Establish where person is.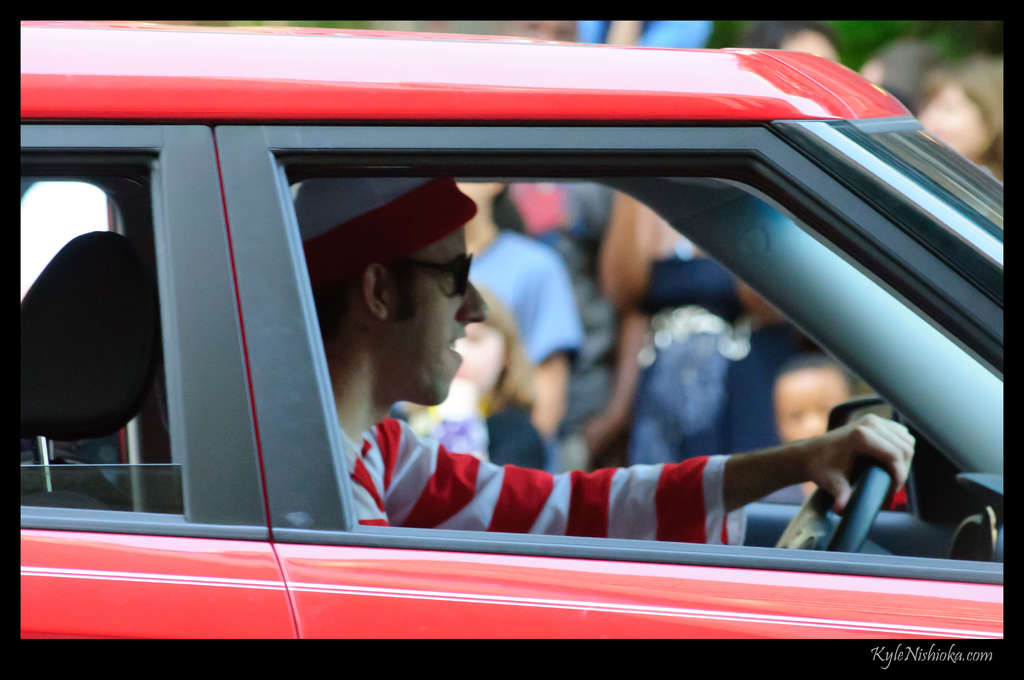
Established at crop(904, 54, 1007, 185).
